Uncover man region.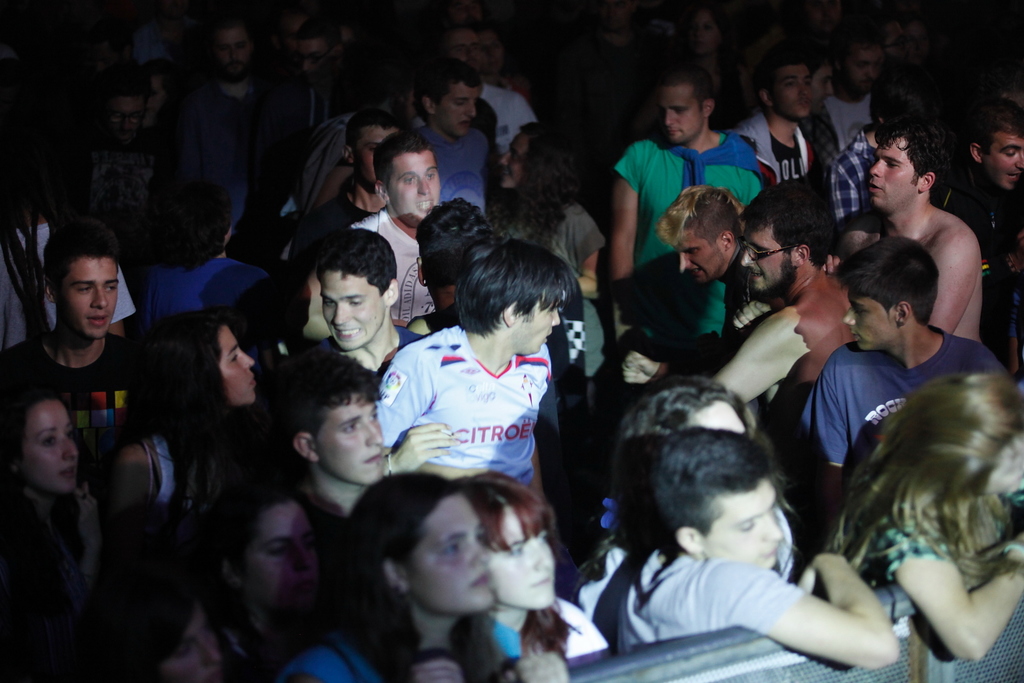
Uncovered: <box>302,228,427,374</box>.
